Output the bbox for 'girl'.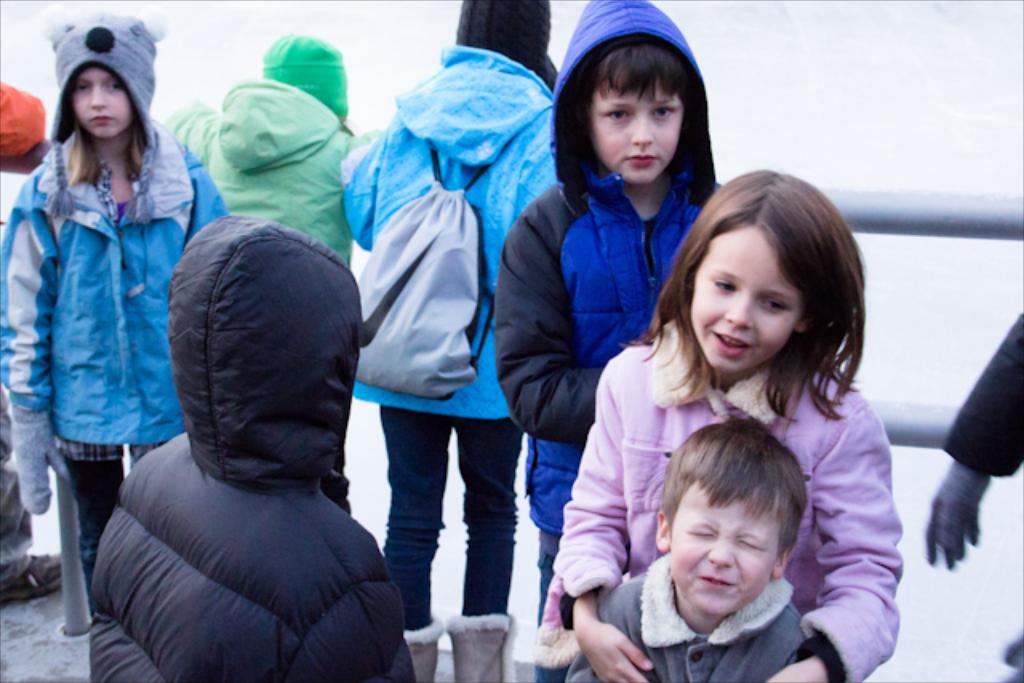
box(536, 168, 904, 681).
